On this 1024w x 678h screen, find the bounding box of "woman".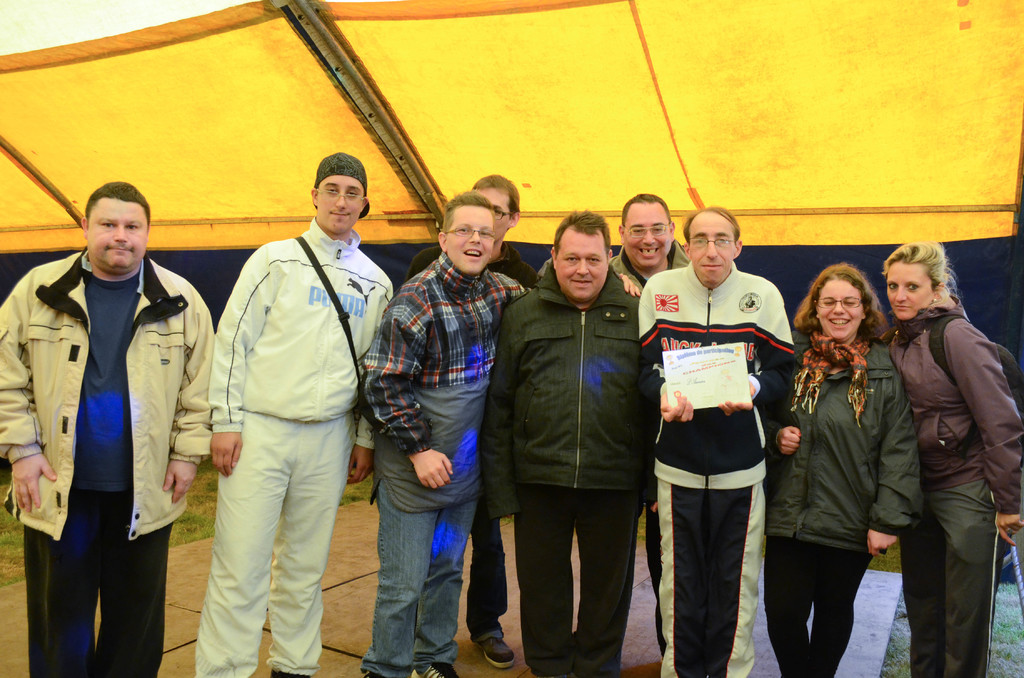
Bounding box: select_region(884, 241, 1023, 677).
